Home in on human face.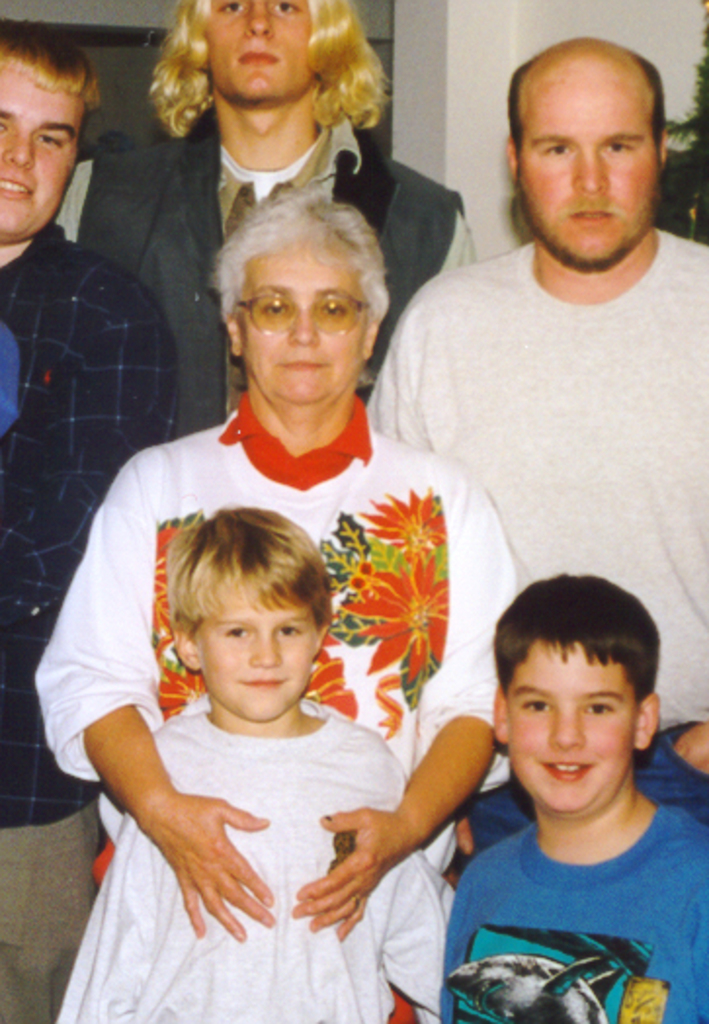
Homed in at BBox(520, 78, 662, 264).
